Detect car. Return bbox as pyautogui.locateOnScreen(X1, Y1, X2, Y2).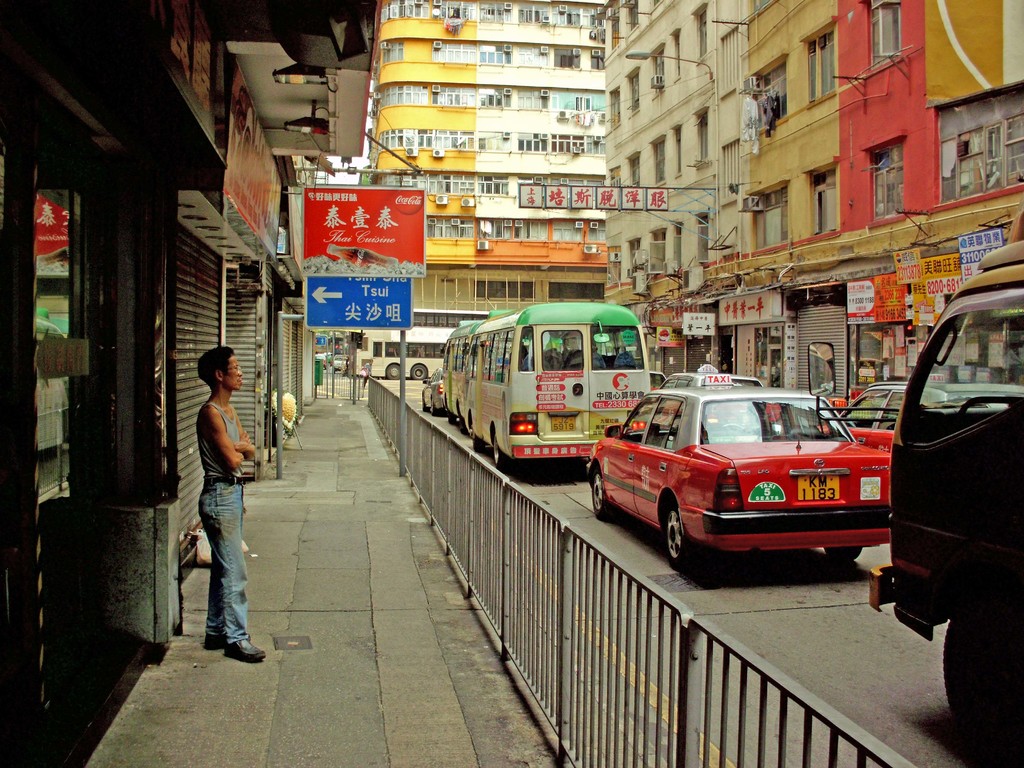
pyautogui.locateOnScreen(659, 361, 765, 408).
